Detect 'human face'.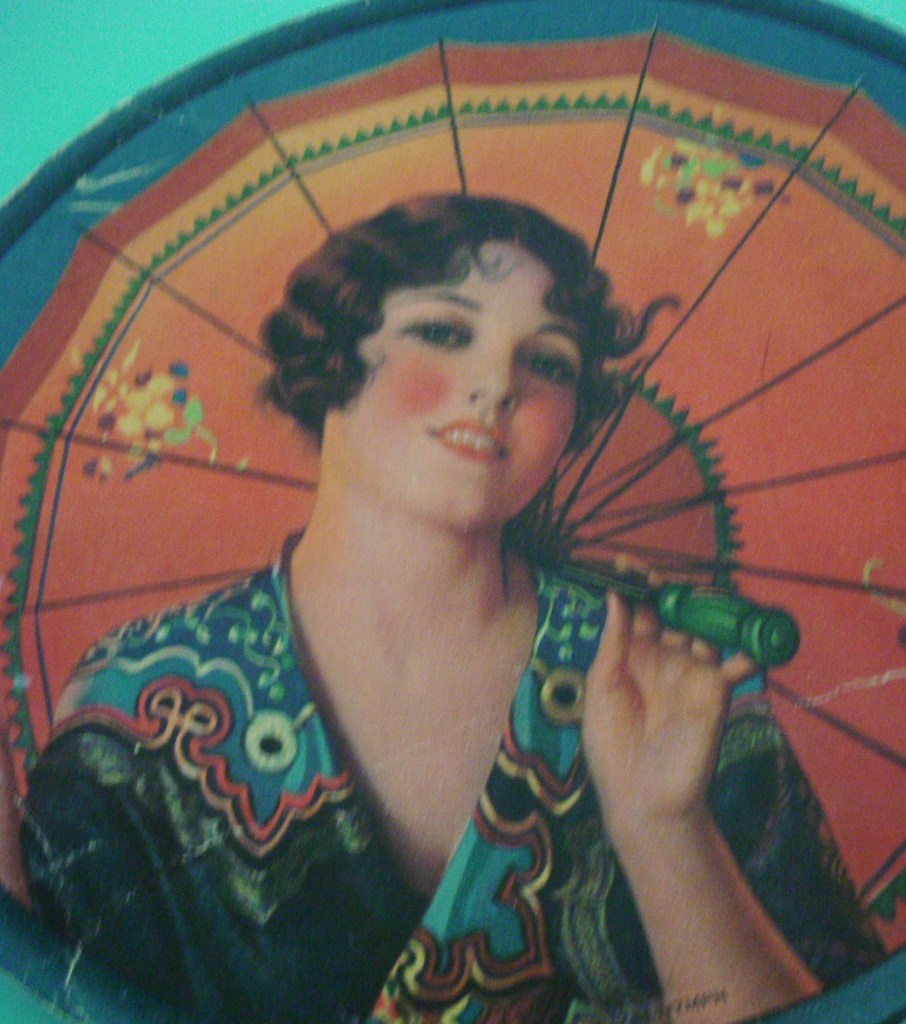
Detected at pyautogui.locateOnScreen(328, 236, 587, 536).
